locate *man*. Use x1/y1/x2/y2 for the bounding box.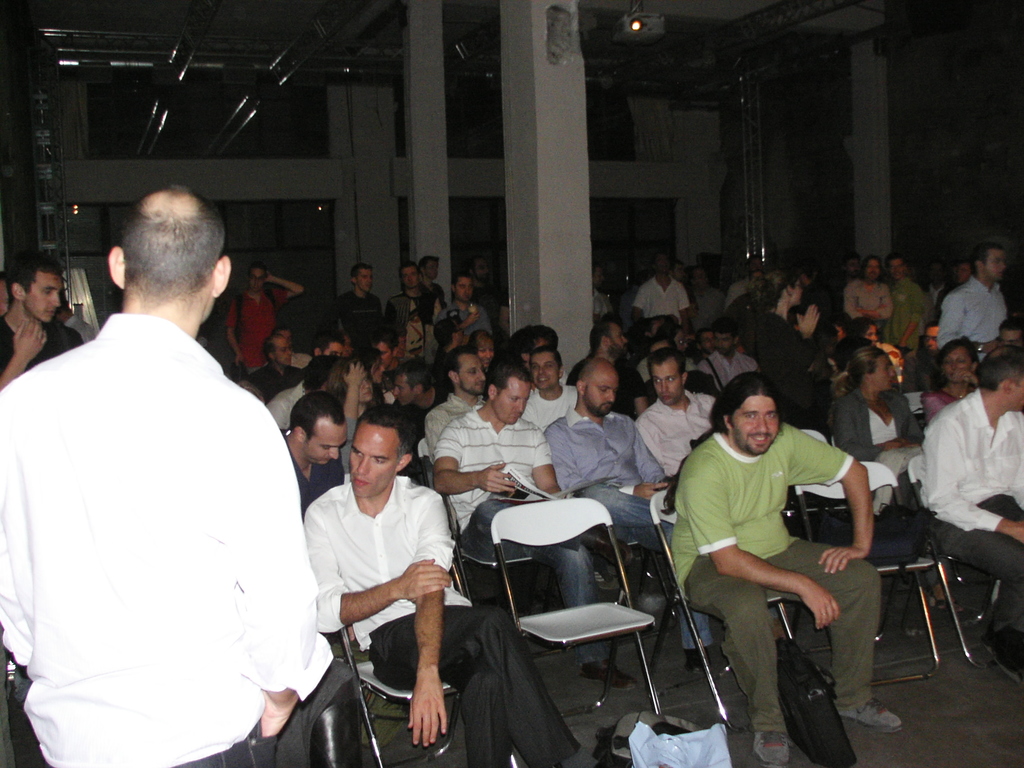
637/265/697/317.
